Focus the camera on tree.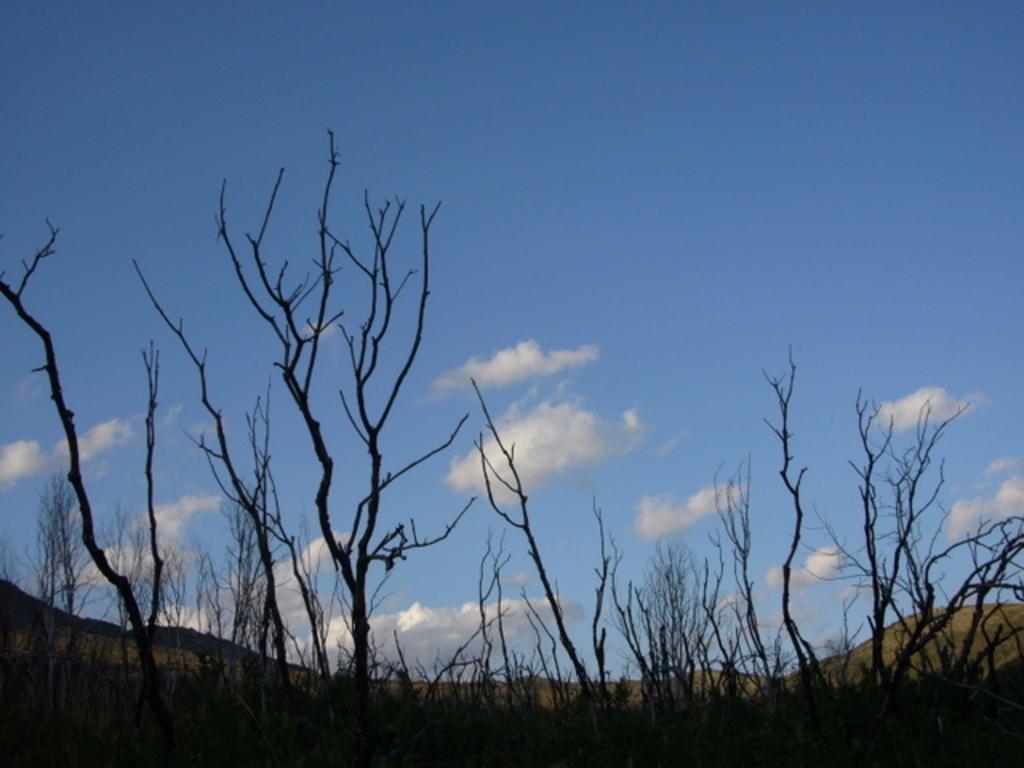
Focus region: (left=160, top=147, right=470, bottom=766).
